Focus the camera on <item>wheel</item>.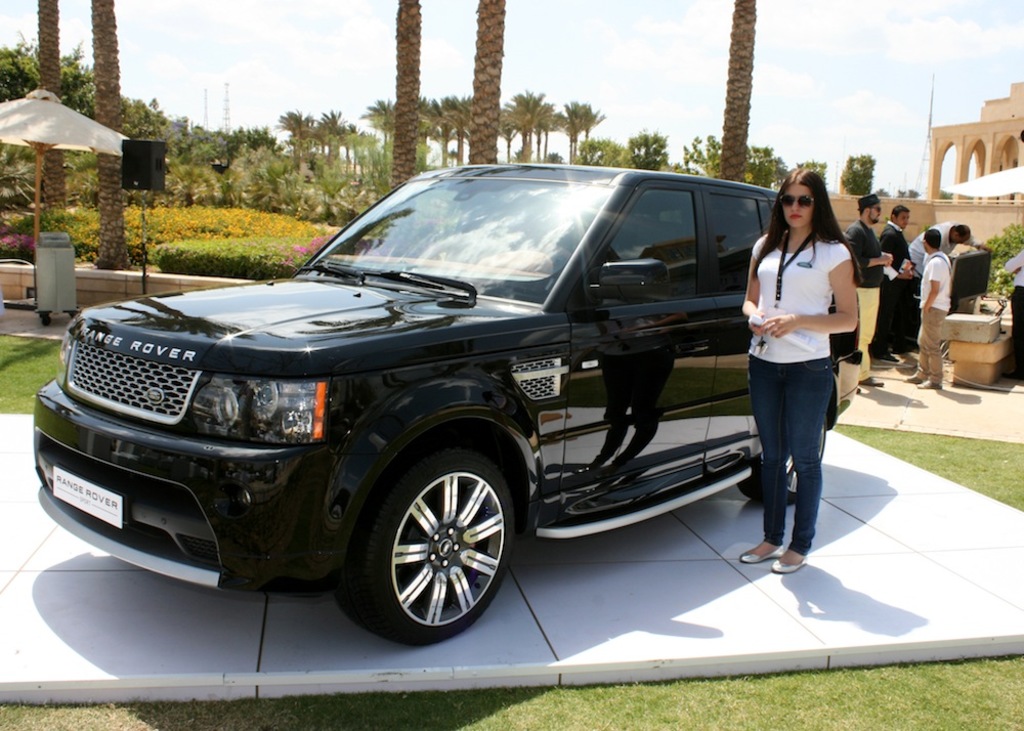
Focus region: bbox=(350, 456, 522, 629).
